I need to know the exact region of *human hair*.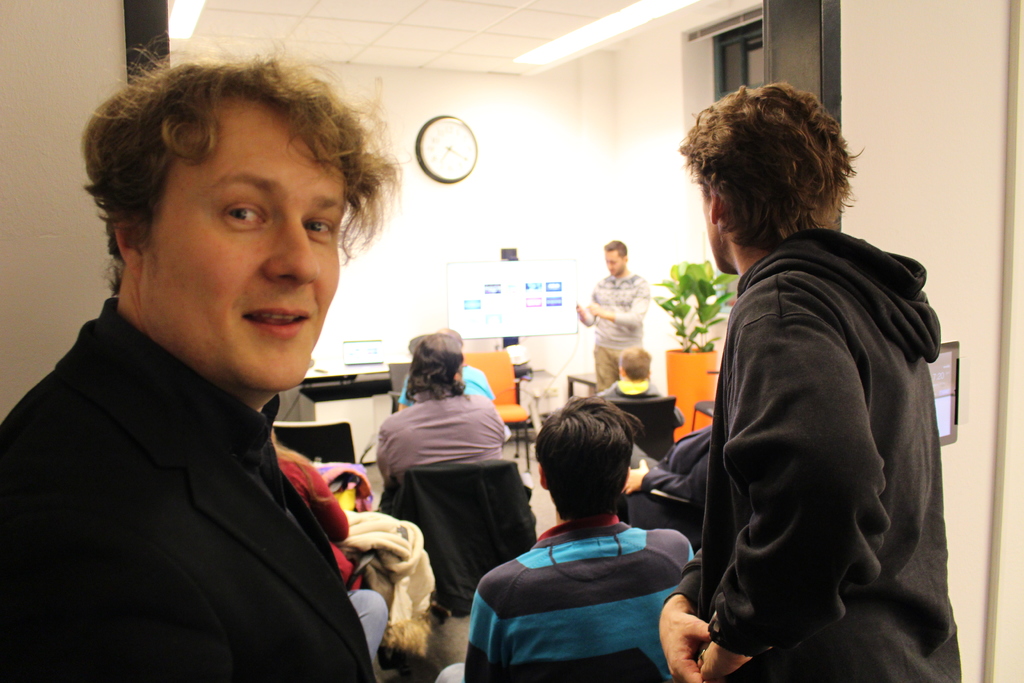
Region: 694 77 856 276.
